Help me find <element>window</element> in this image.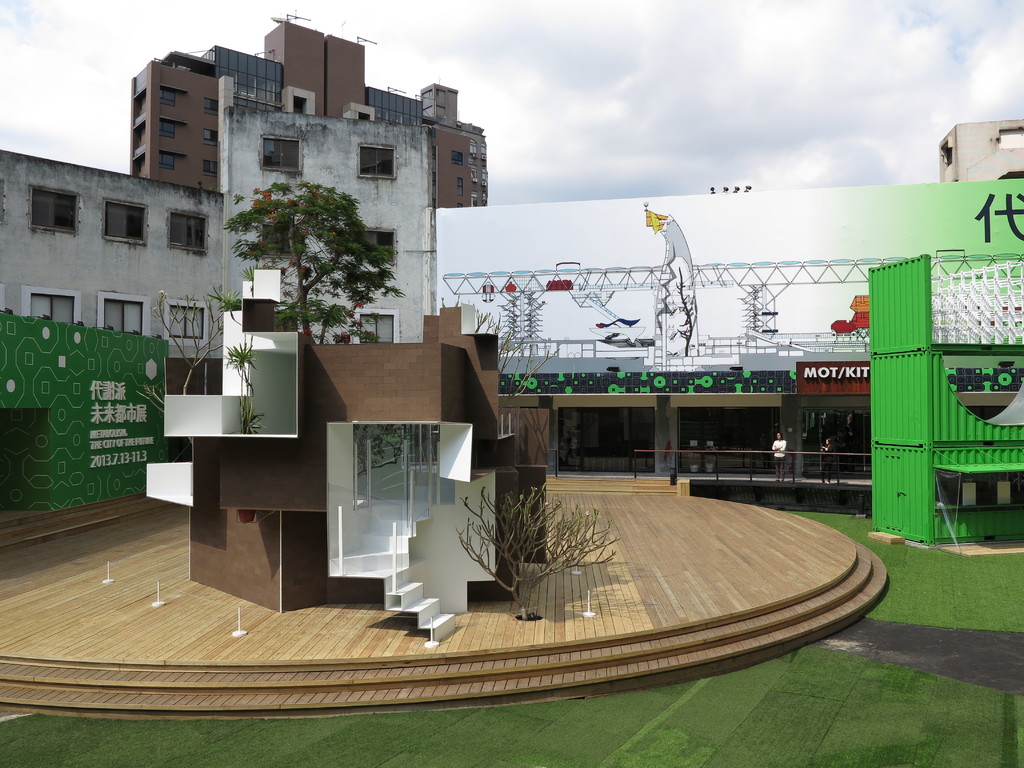
Found it: 260,137,303,172.
